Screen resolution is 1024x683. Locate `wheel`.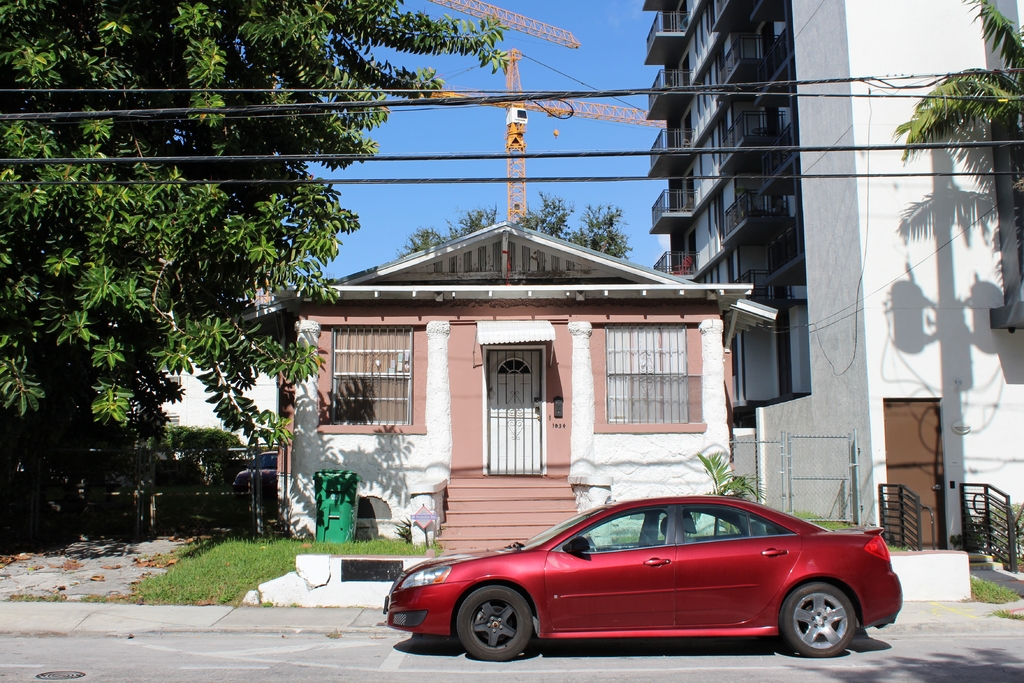
bbox=[776, 580, 861, 654].
